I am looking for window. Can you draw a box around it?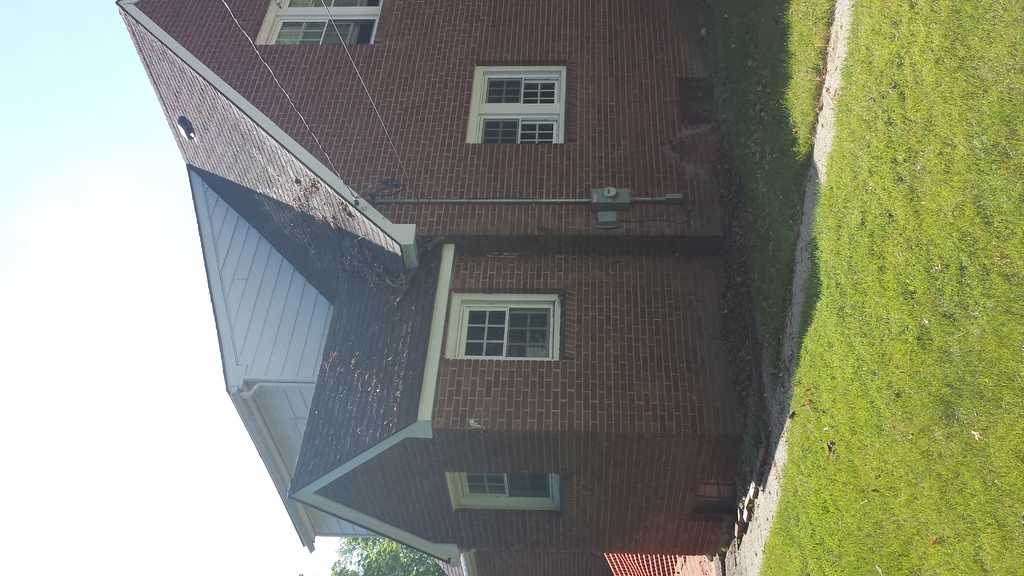
Sure, the bounding box is {"x1": 248, "y1": 0, "x2": 381, "y2": 49}.
